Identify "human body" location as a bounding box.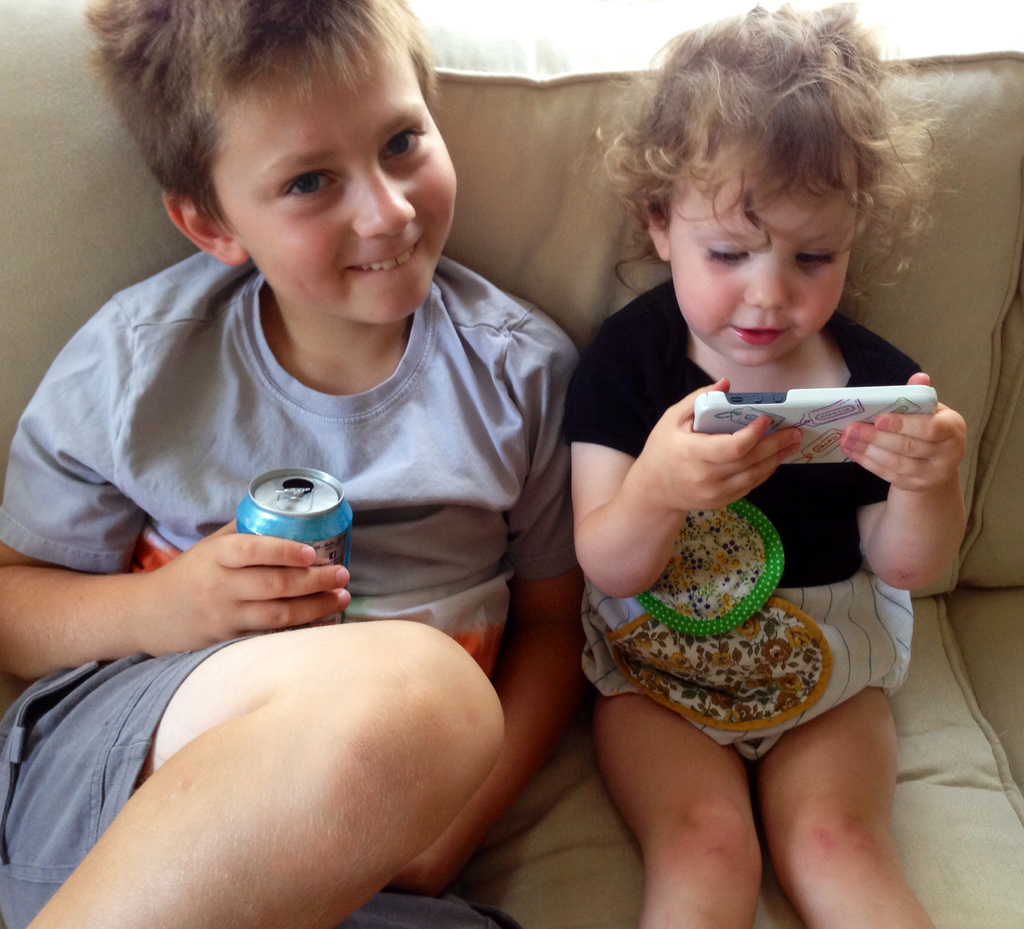
detection(0, 0, 583, 928).
